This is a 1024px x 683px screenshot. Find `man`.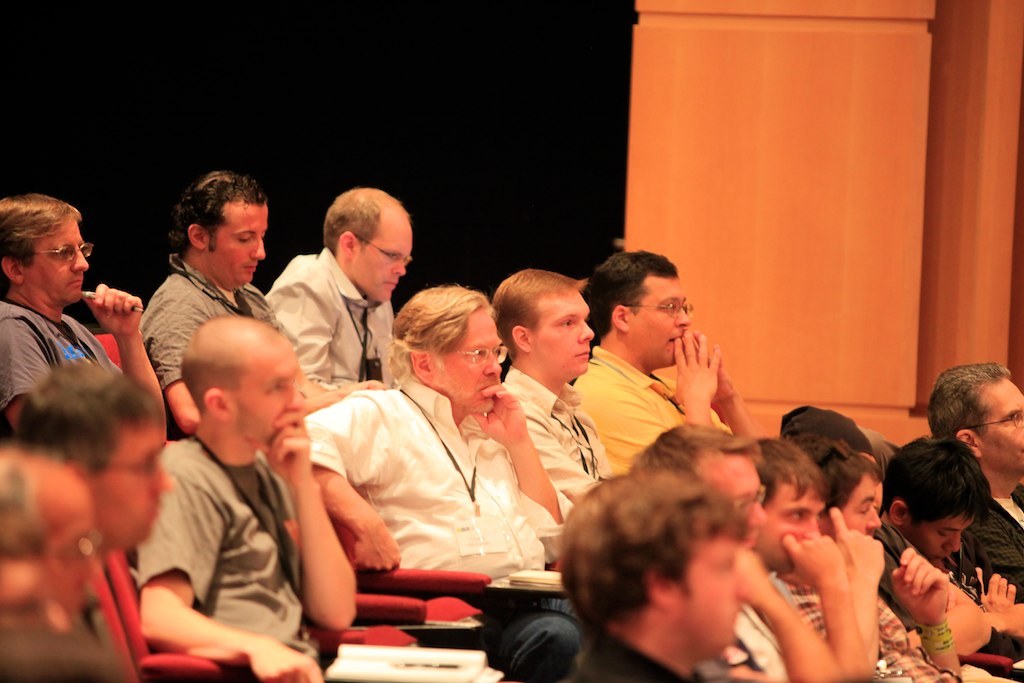
Bounding box: {"x1": 0, "y1": 200, "x2": 149, "y2": 405}.
